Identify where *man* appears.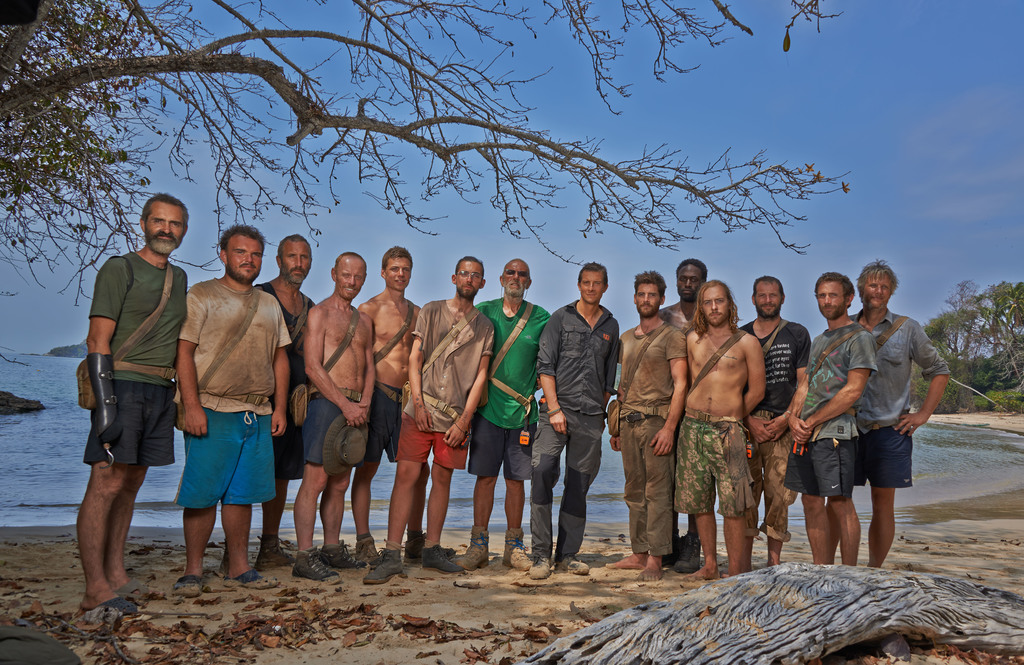
Appears at box=[526, 260, 618, 580].
